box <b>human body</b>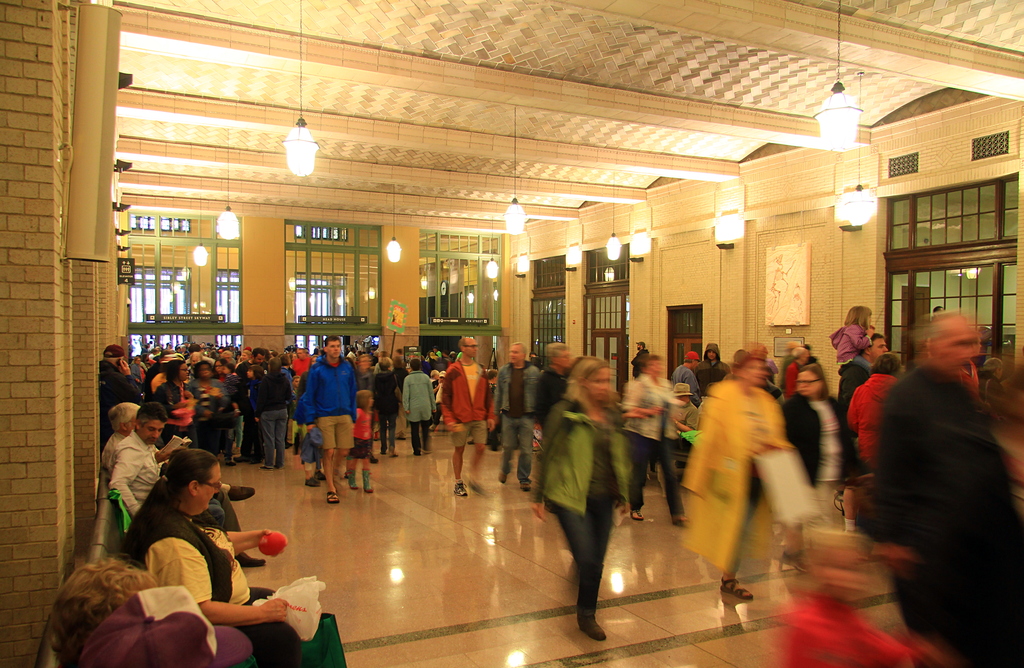
[left=699, top=337, right=818, bottom=612]
